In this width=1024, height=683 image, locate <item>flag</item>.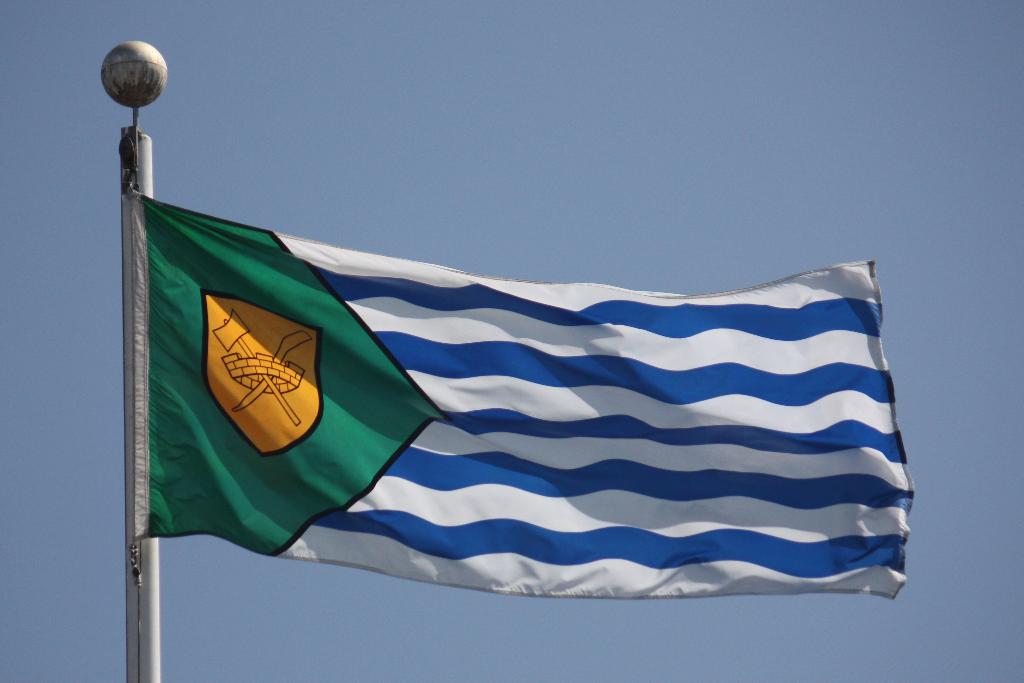
Bounding box: detection(93, 167, 872, 614).
